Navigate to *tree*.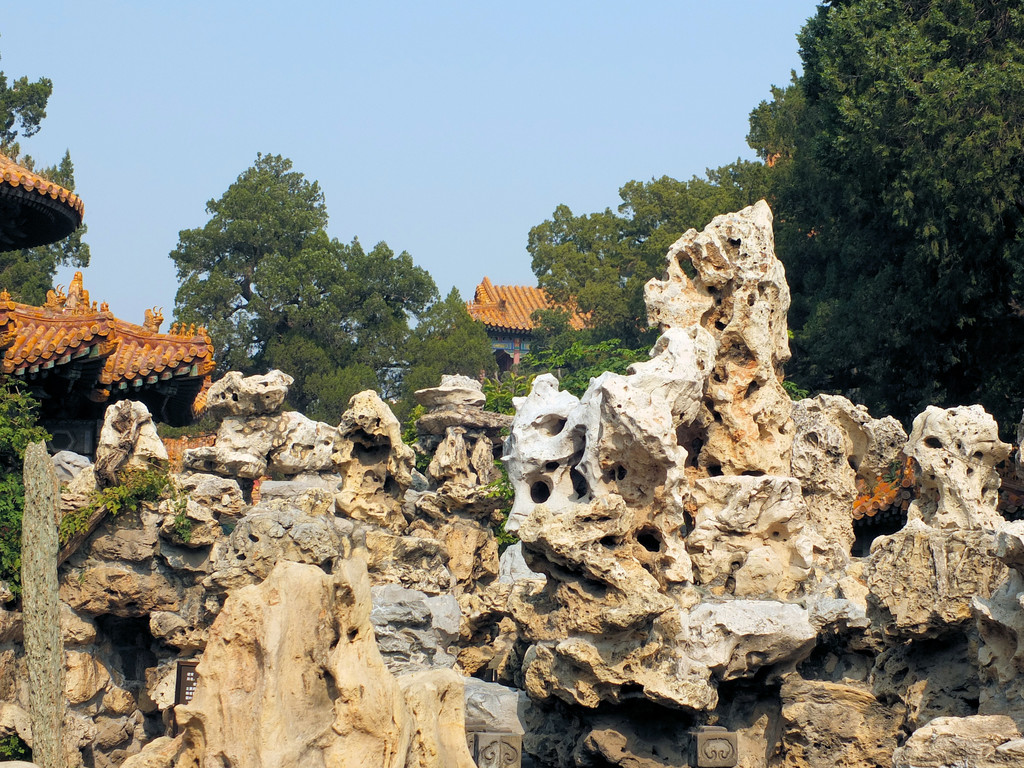
Navigation target: {"left": 0, "top": 51, "right": 90, "bottom": 311}.
